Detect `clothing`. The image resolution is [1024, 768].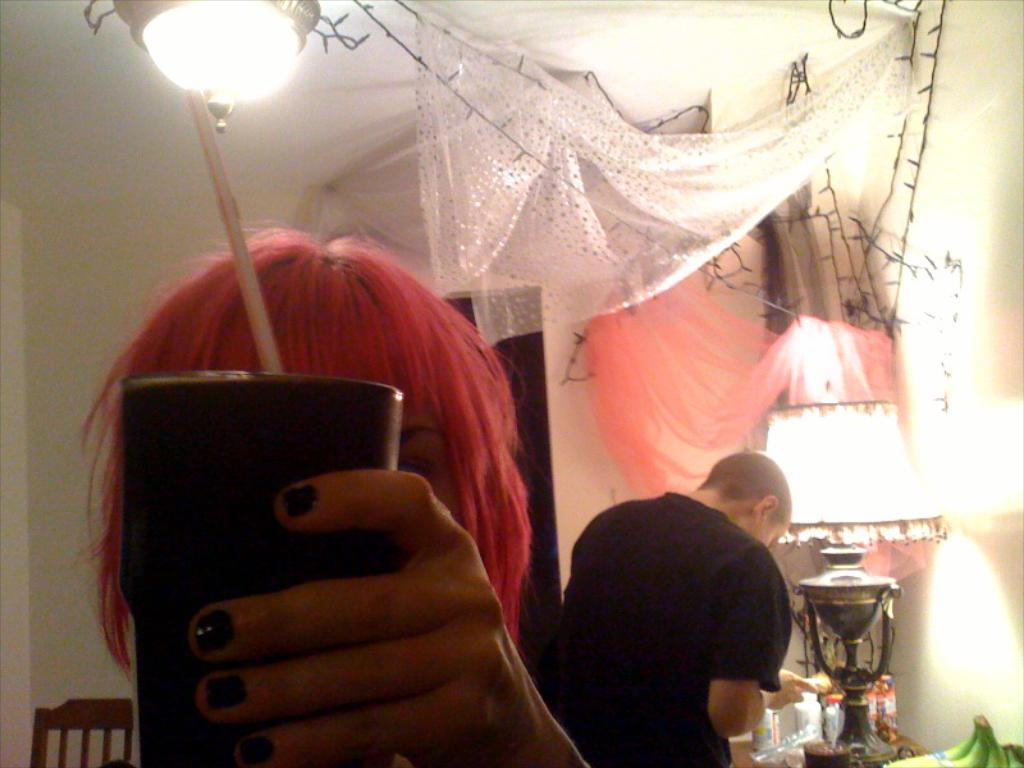
Rect(549, 475, 823, 750).
